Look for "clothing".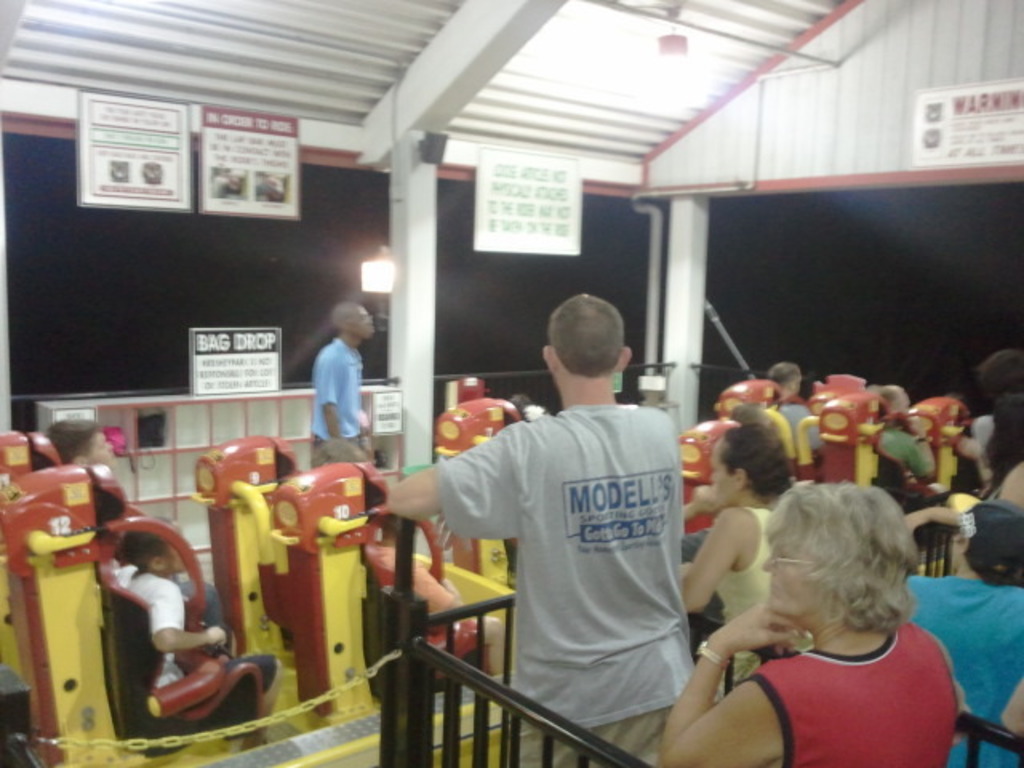
Found: (left=981, top=486, right=998, bottom=501).
